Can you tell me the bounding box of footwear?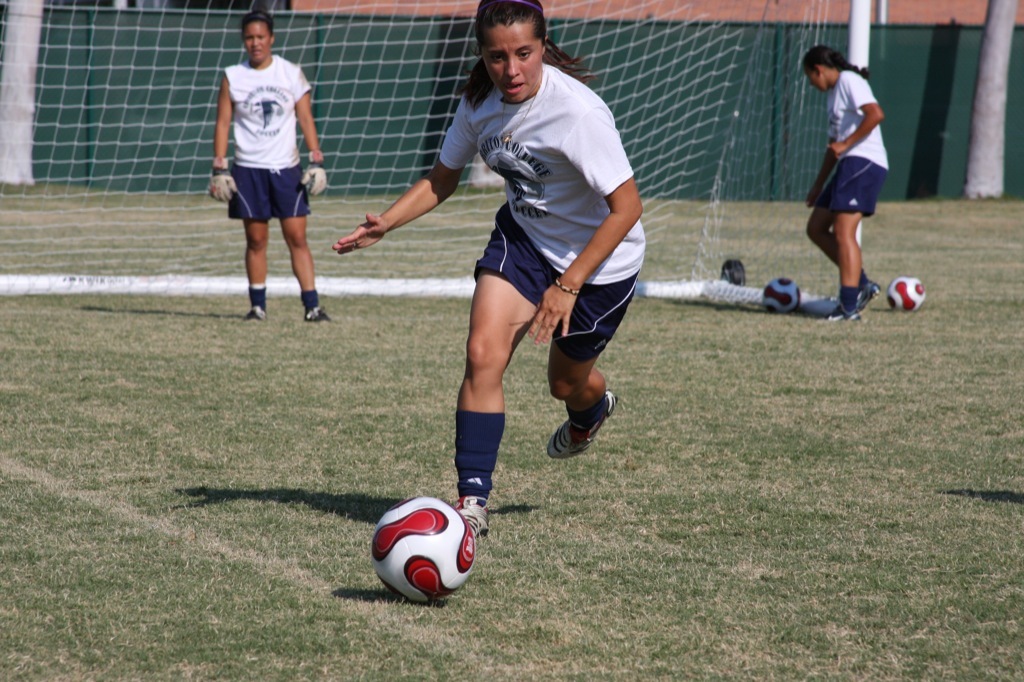
pyautogui.locateOnScreen(244, 304, 267, 328).
